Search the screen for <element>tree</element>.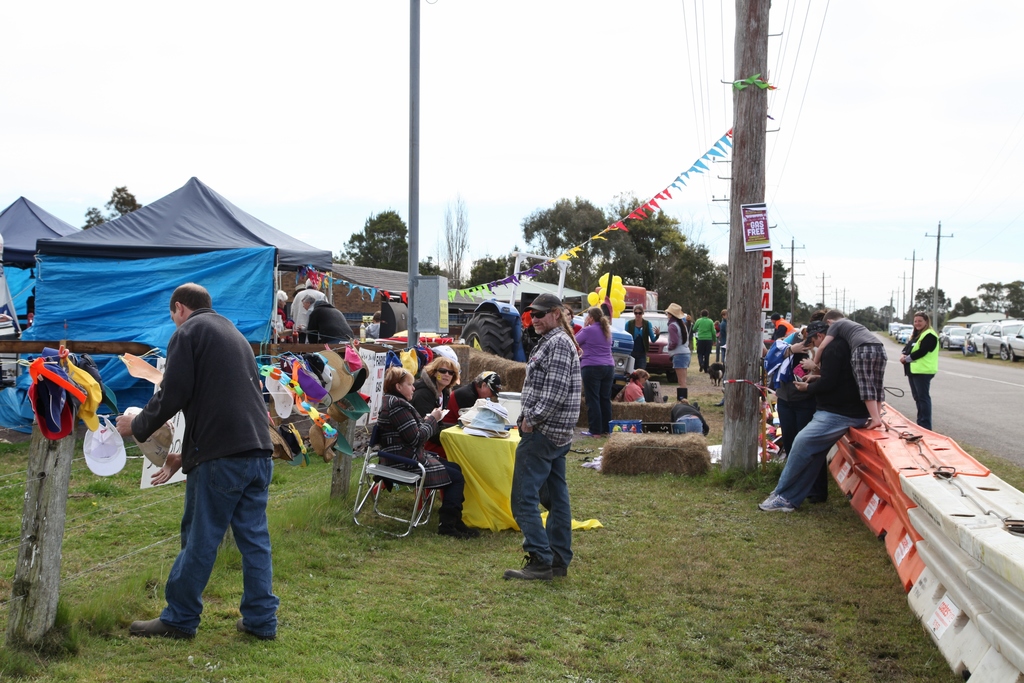
Found at [left=328, top=203, right=408, bottom=273].
